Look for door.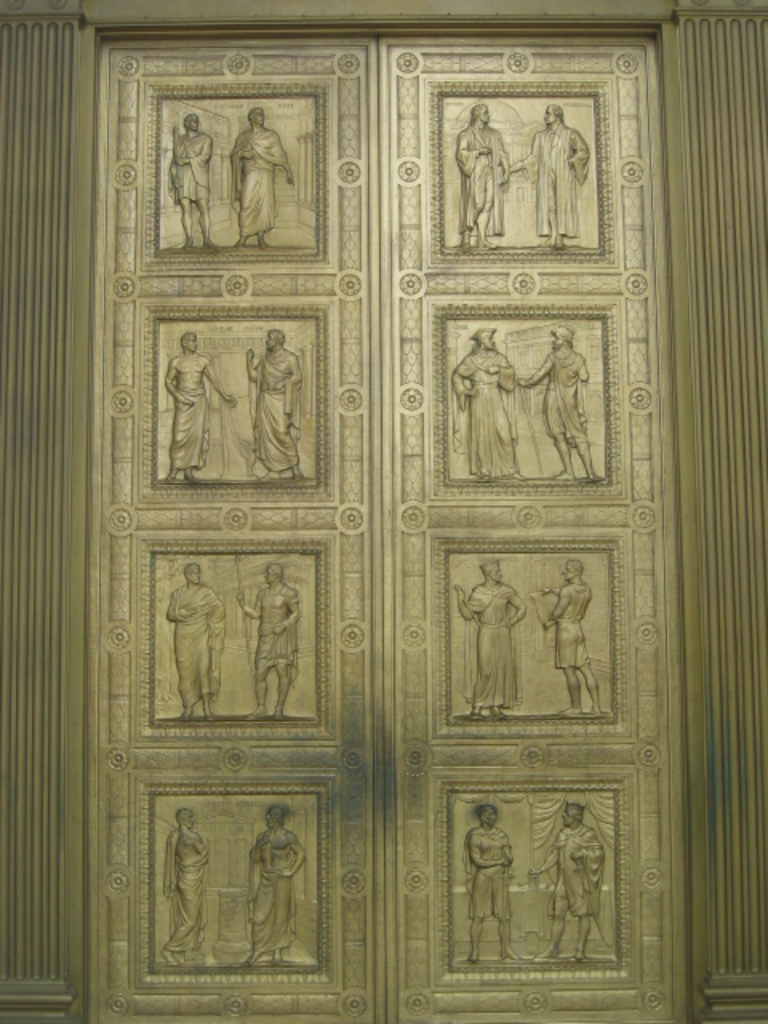
Found: detection(90, 26, 685, 1022).
